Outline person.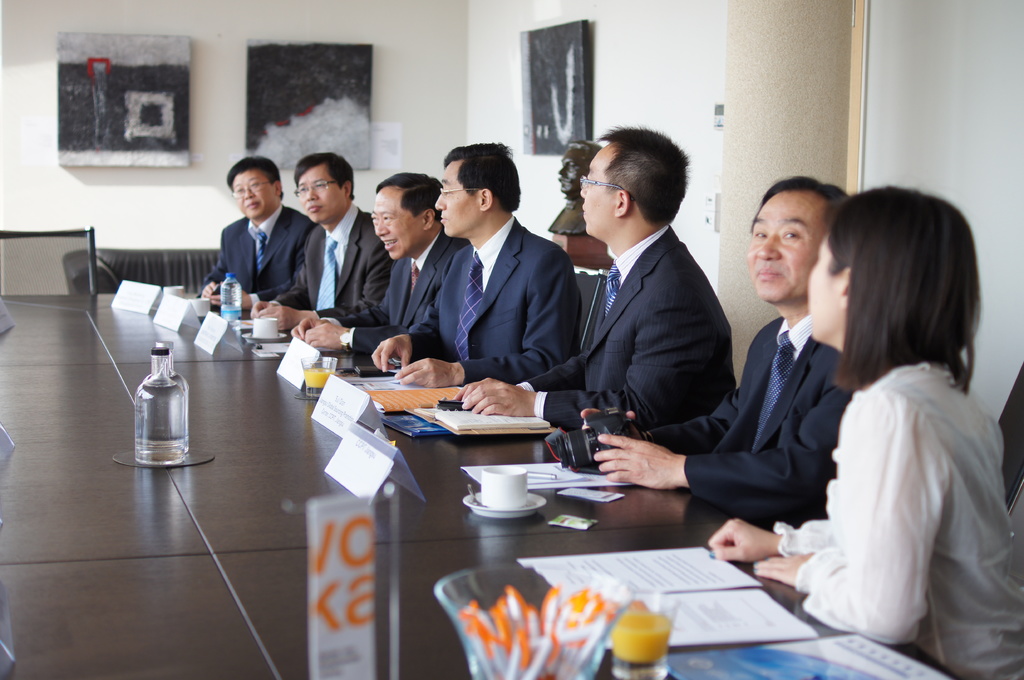
Outline: Rect(547, 141, 602, 235).
